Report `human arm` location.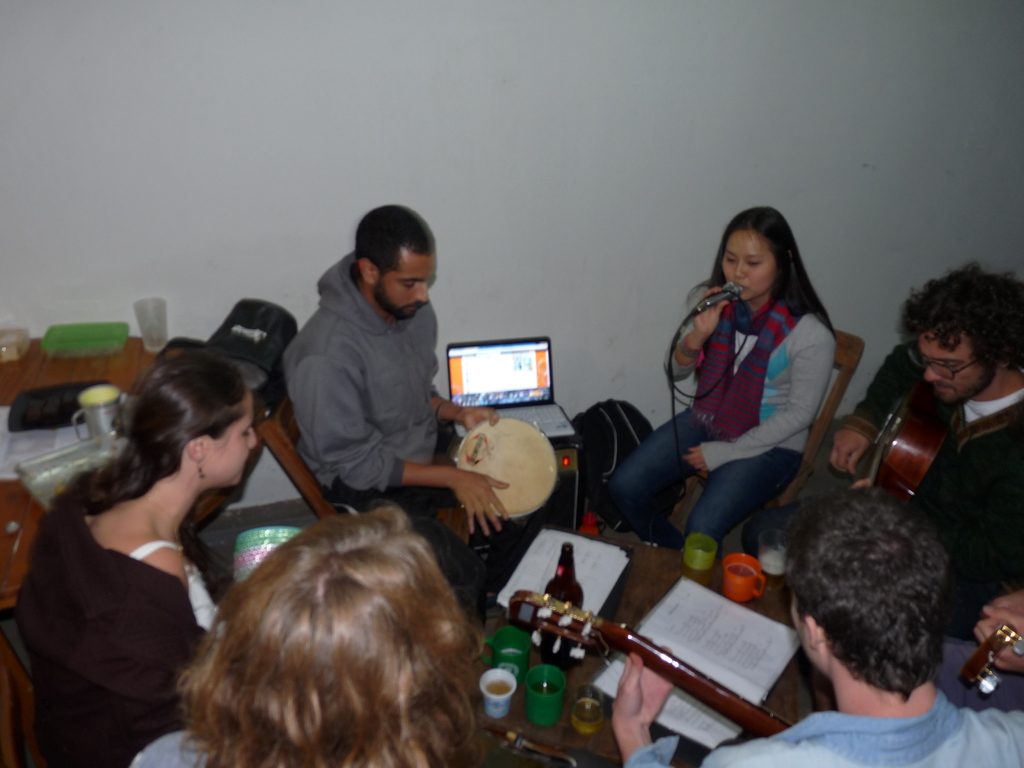
Report: pyautogui.locateOnScreen(303, 351, 504, 537).
